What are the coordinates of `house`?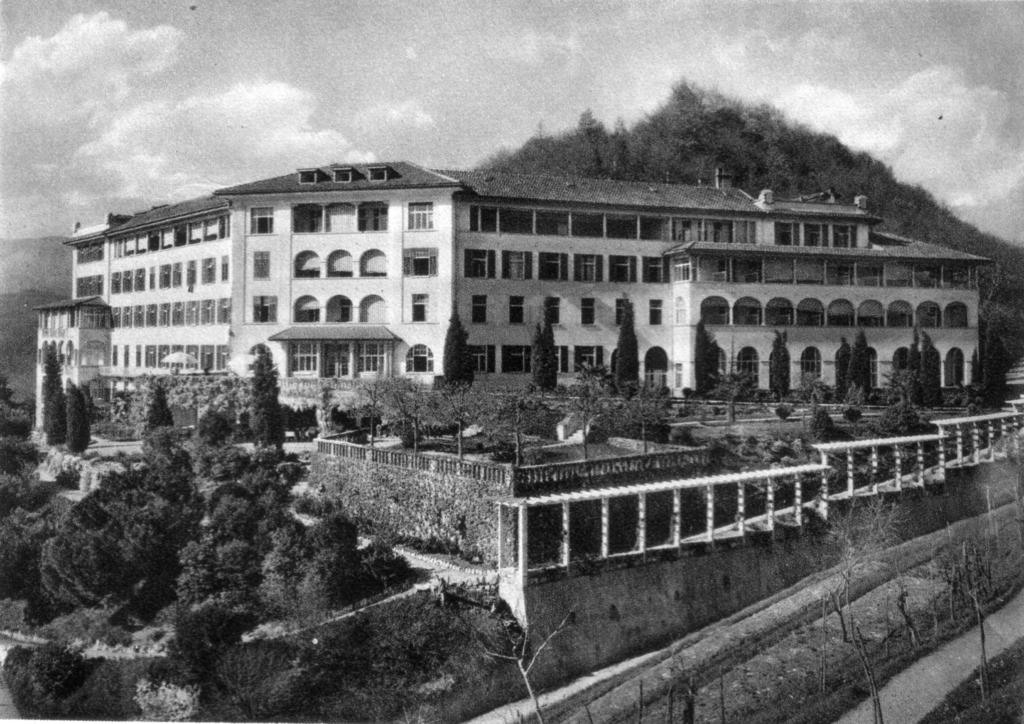
<box>788,383,965,517</box>.
